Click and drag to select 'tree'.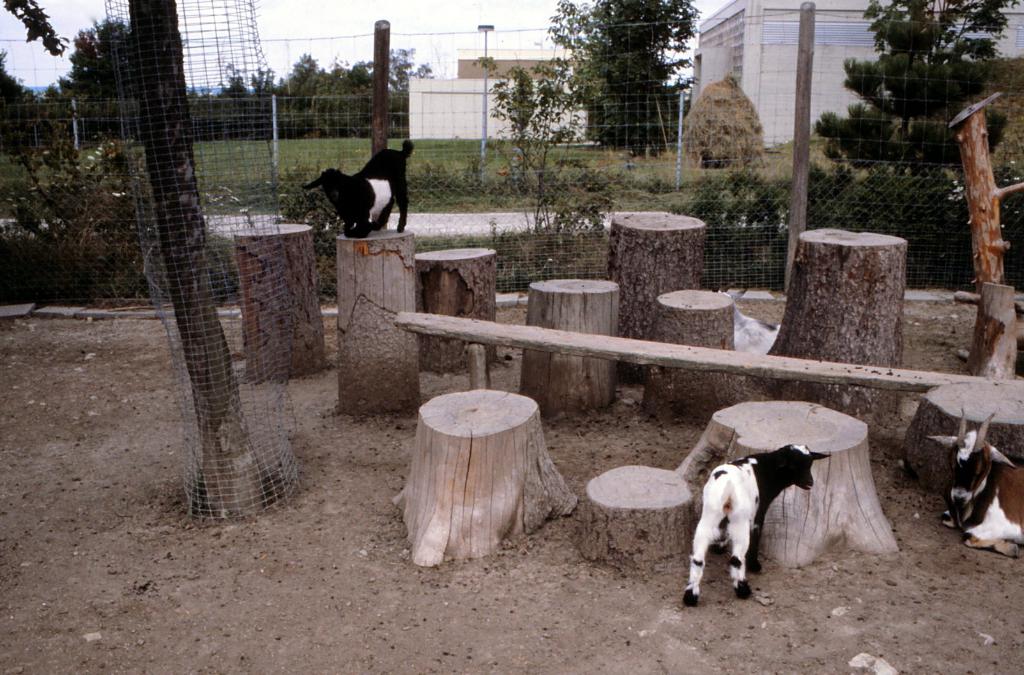
Selection: box(812, 0, 1009, 175).
